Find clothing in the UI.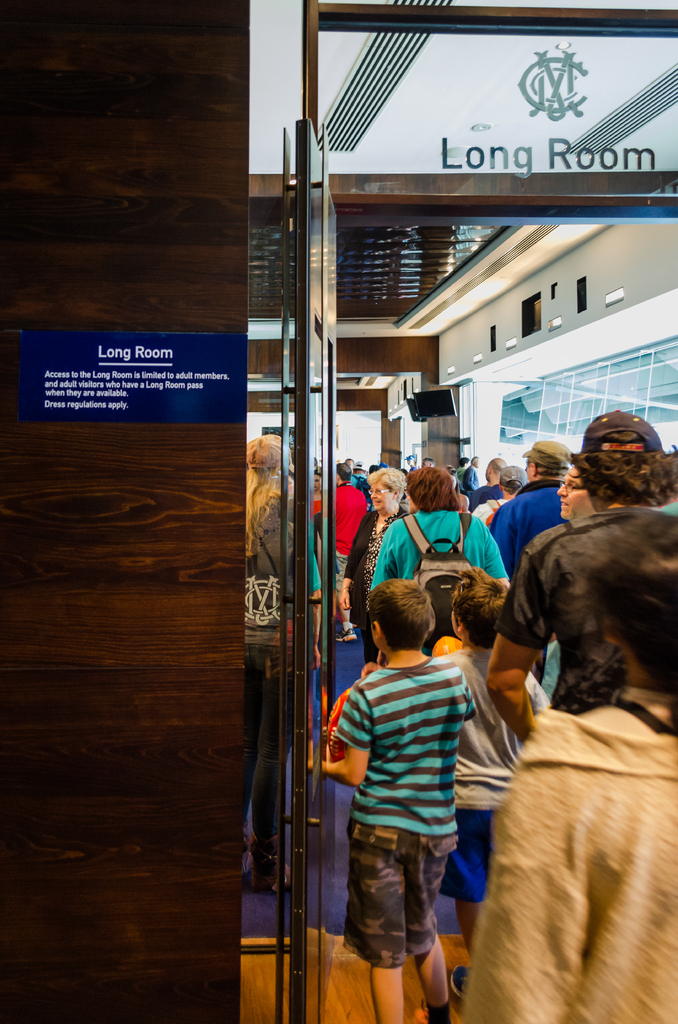
UI element at detection(459, 705, 677, 1023).
